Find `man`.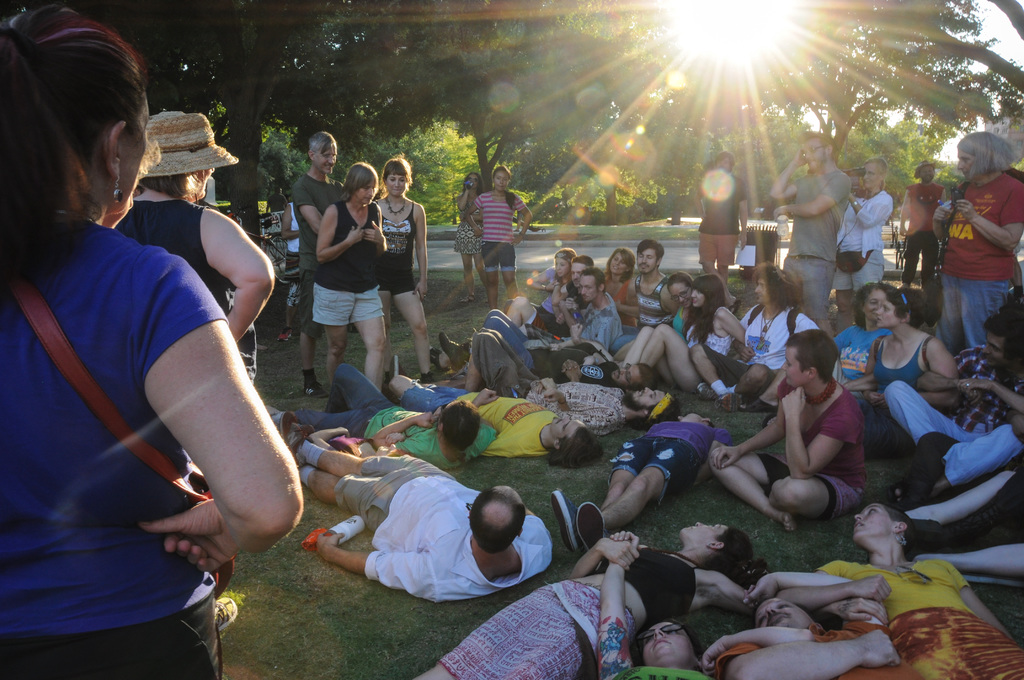
BBox(690, 263, 815, 407).
